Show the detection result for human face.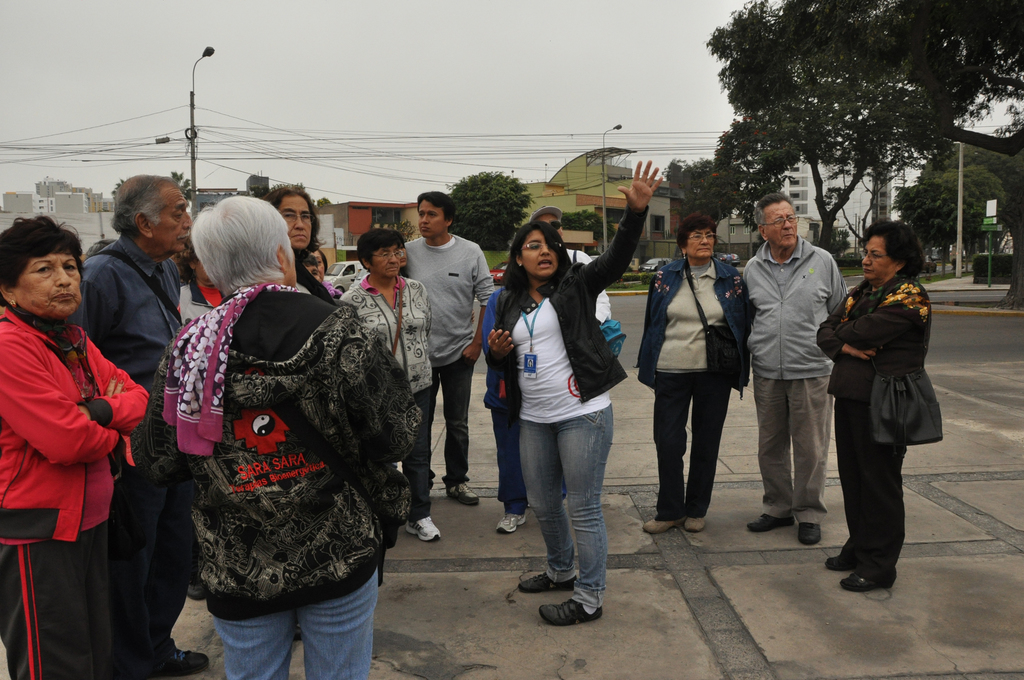
rect(417, 196, 447, 240).
